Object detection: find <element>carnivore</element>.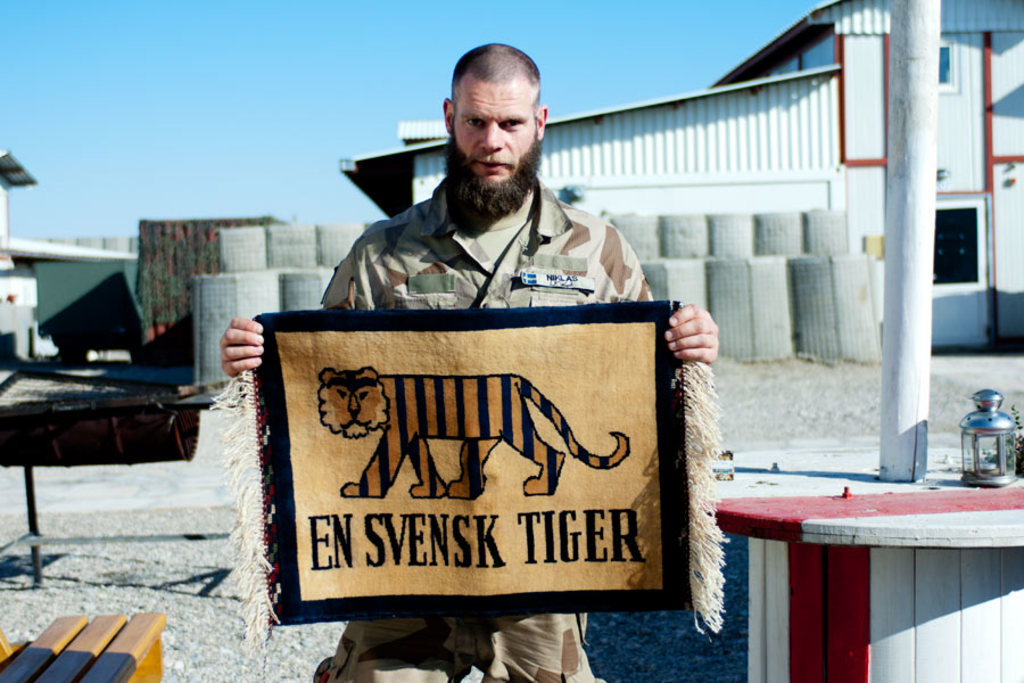
315 367 627 499.
